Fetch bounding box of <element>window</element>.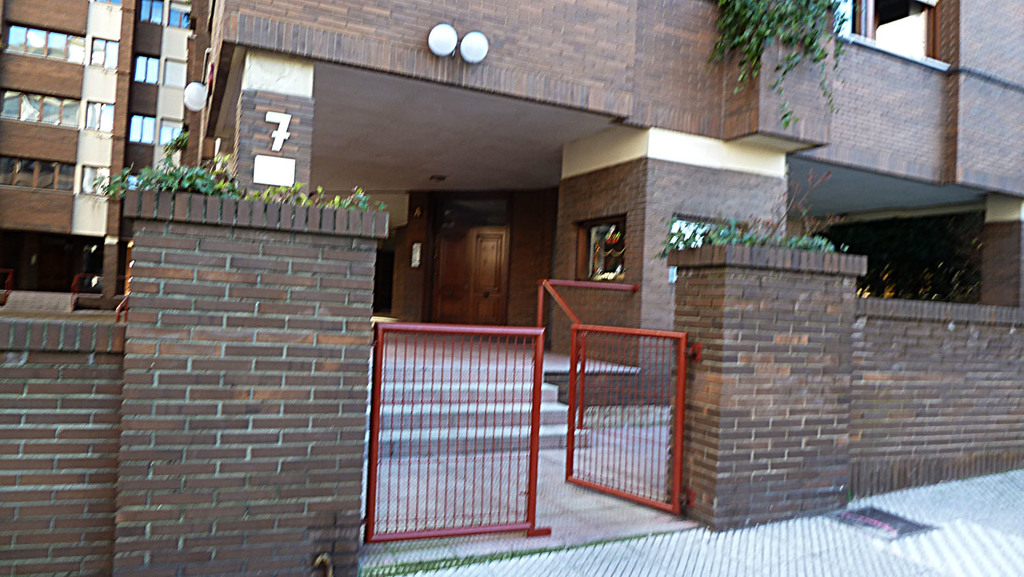
Bbox: l=156, t=120, r=189, b=150.
